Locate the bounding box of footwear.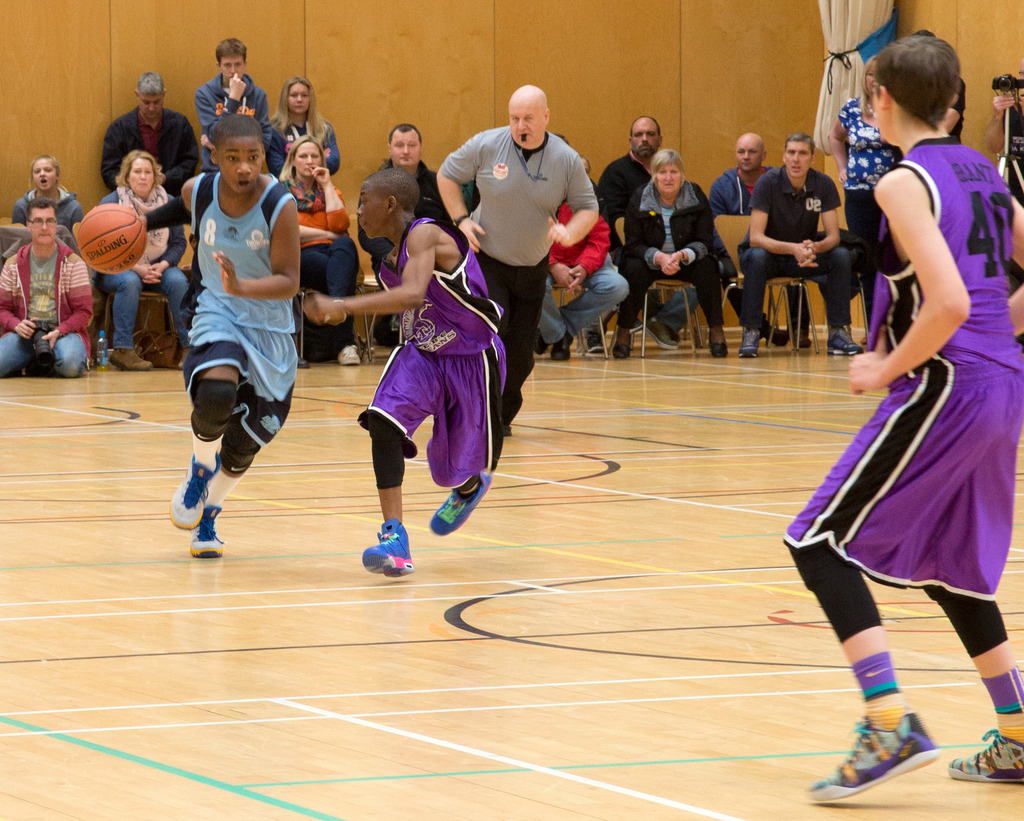
Bounding box: 185:499:225:560.
